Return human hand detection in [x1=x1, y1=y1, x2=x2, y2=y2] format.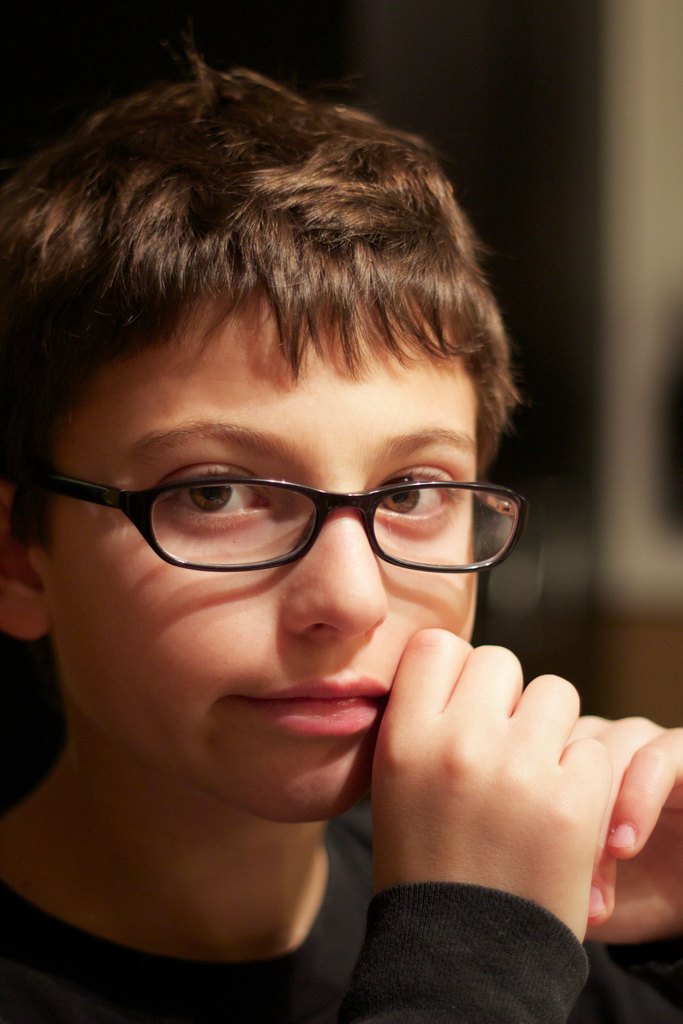
[x1=564, y1=714, x2=682, y2=948].
